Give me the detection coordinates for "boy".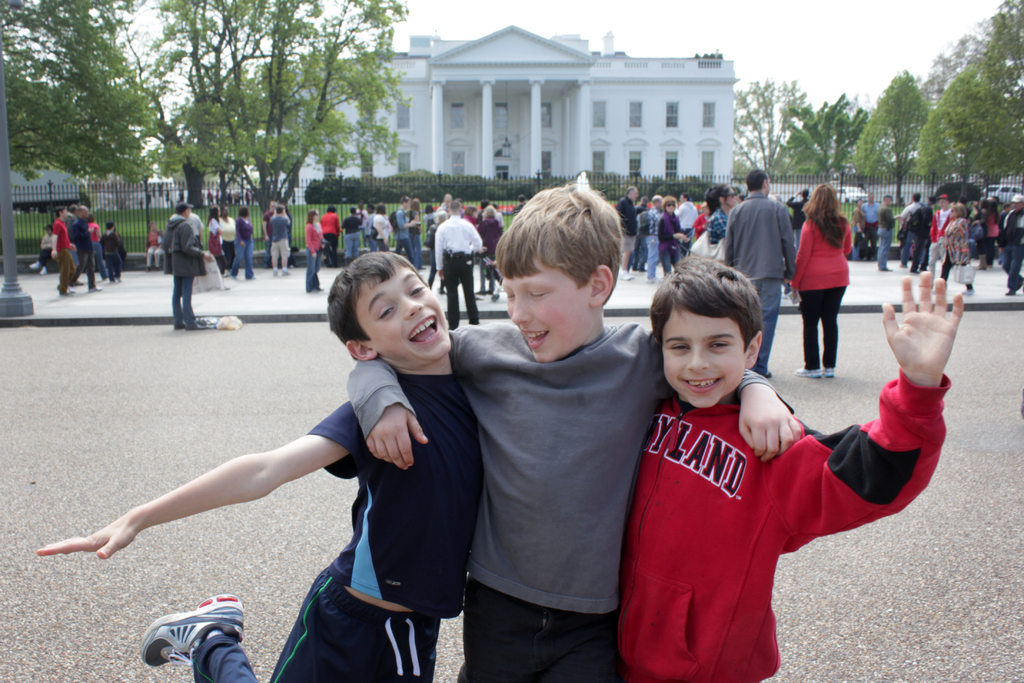
<bbox>102, 219, 124, 282</bbox>.
